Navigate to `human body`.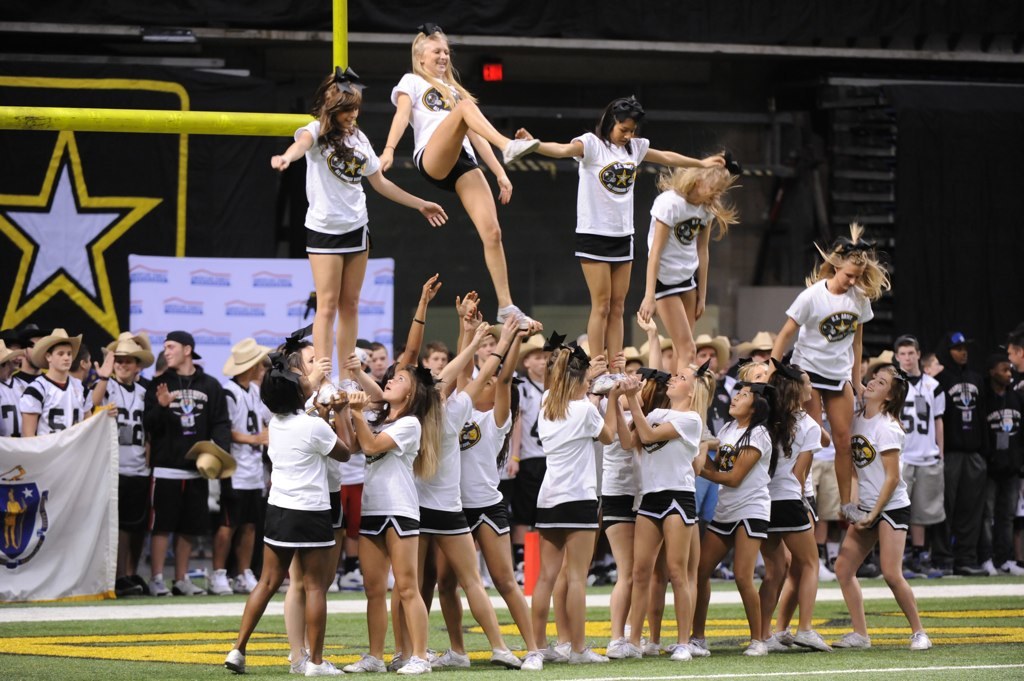
Navigation target: region(771, 359, 826, 654).
